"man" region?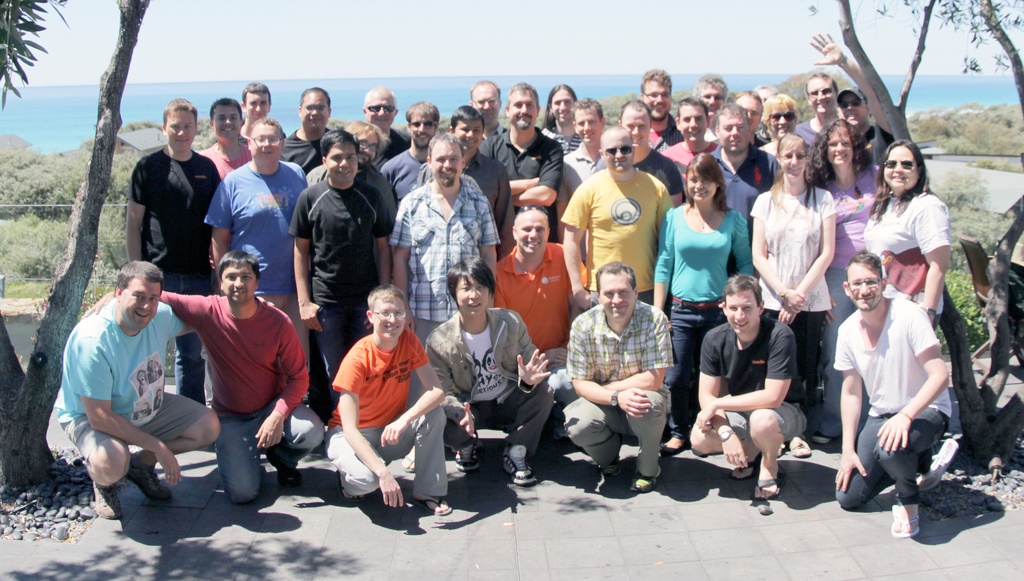
locate(669, 99, 717, 167)
